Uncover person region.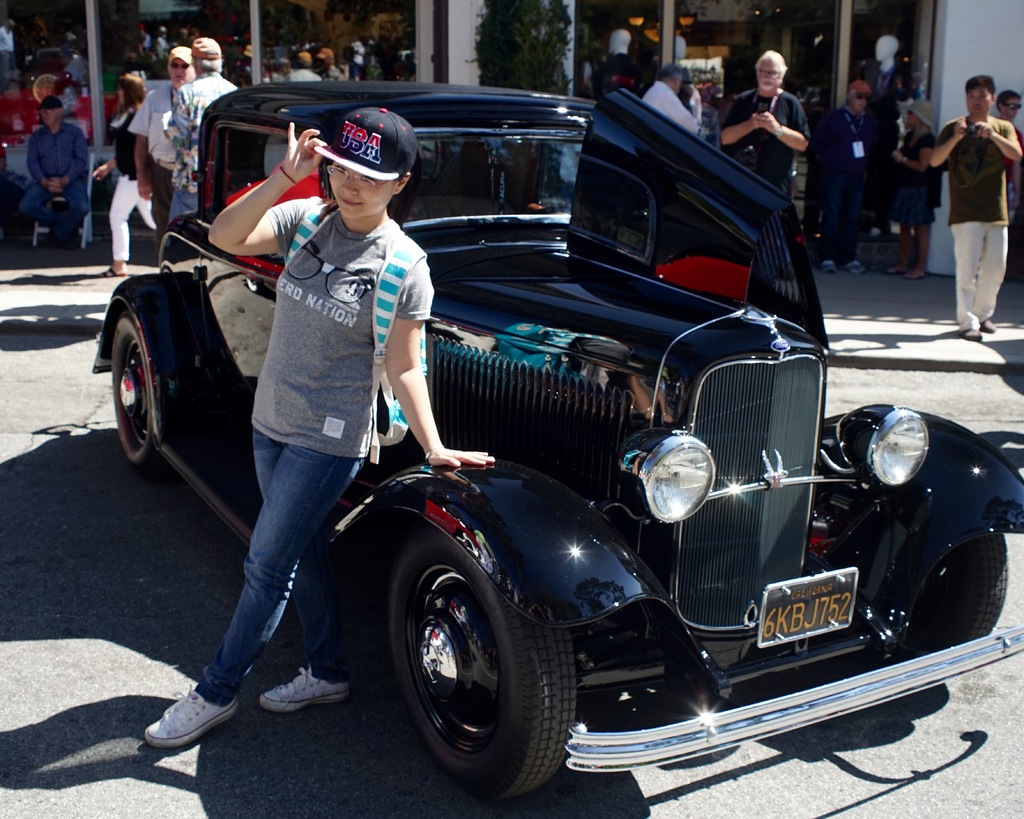
Uncovered: left=312, top=45, right=349, bottom=82.
